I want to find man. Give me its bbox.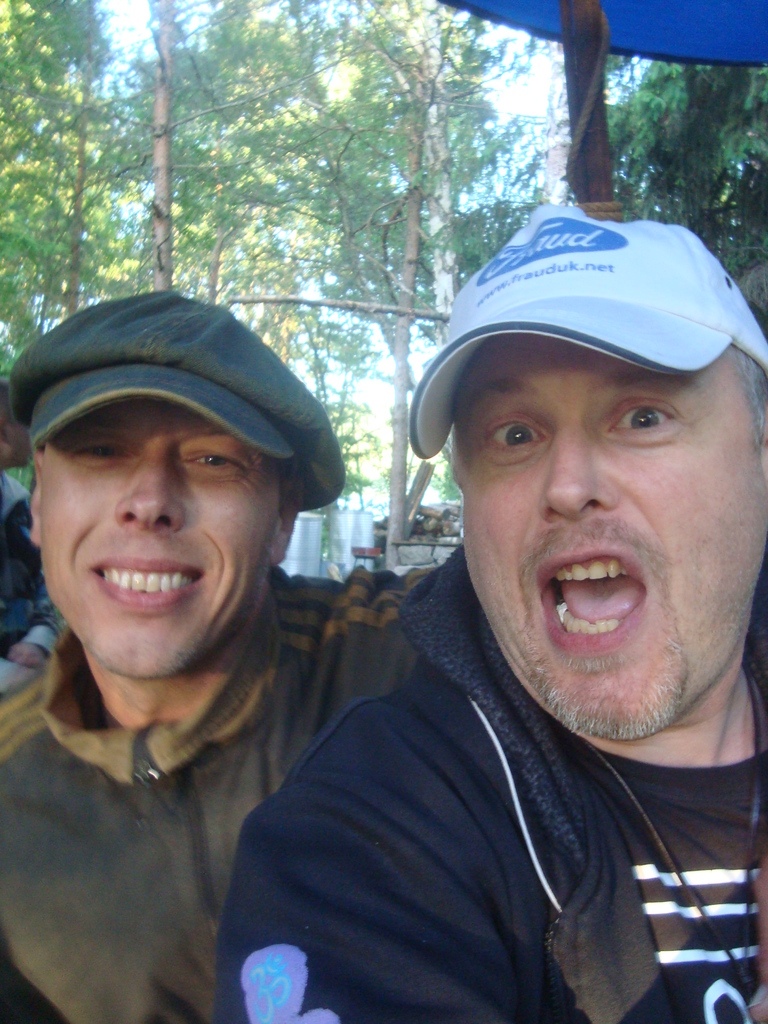
0/379/63/691.
